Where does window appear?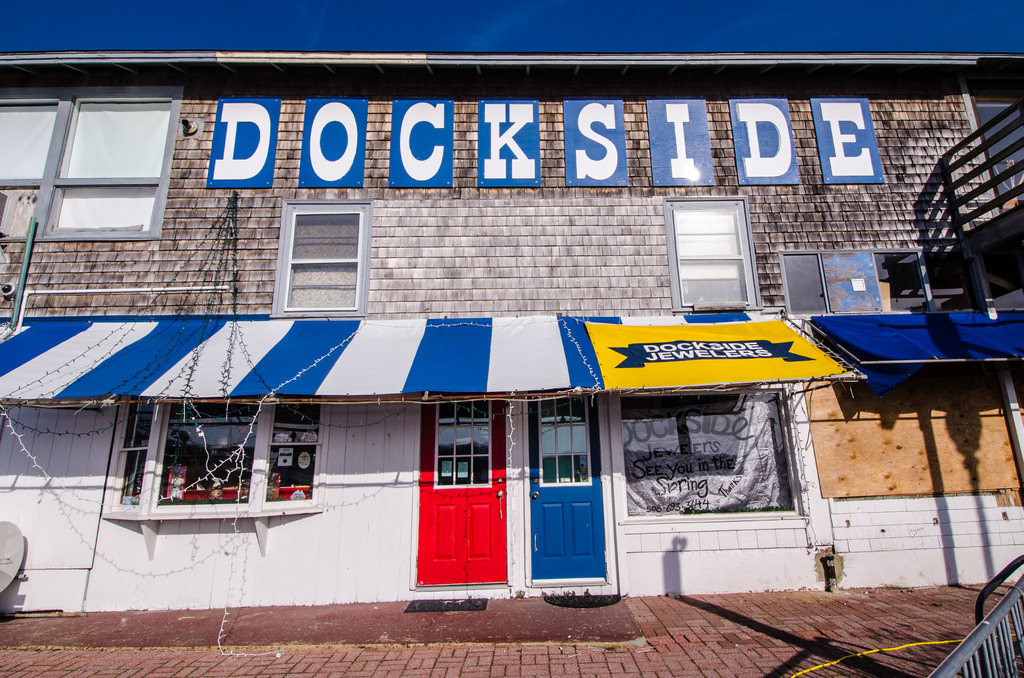
Appears at detection(616, 385, 806, 522).
